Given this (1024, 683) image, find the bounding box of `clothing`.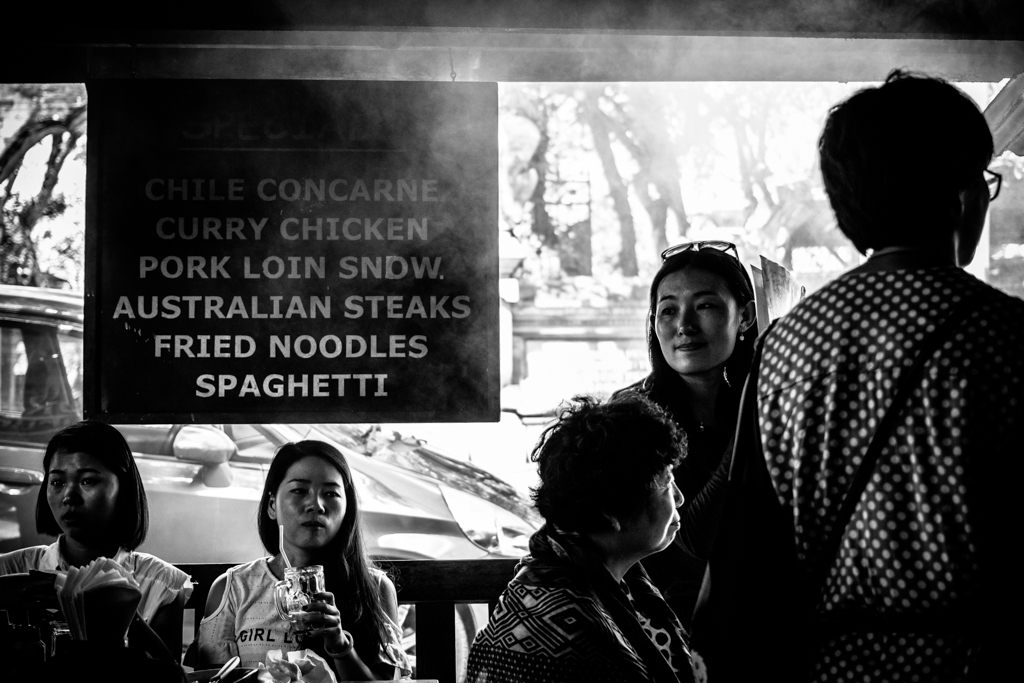
crop(462, 536, 705, 682).
